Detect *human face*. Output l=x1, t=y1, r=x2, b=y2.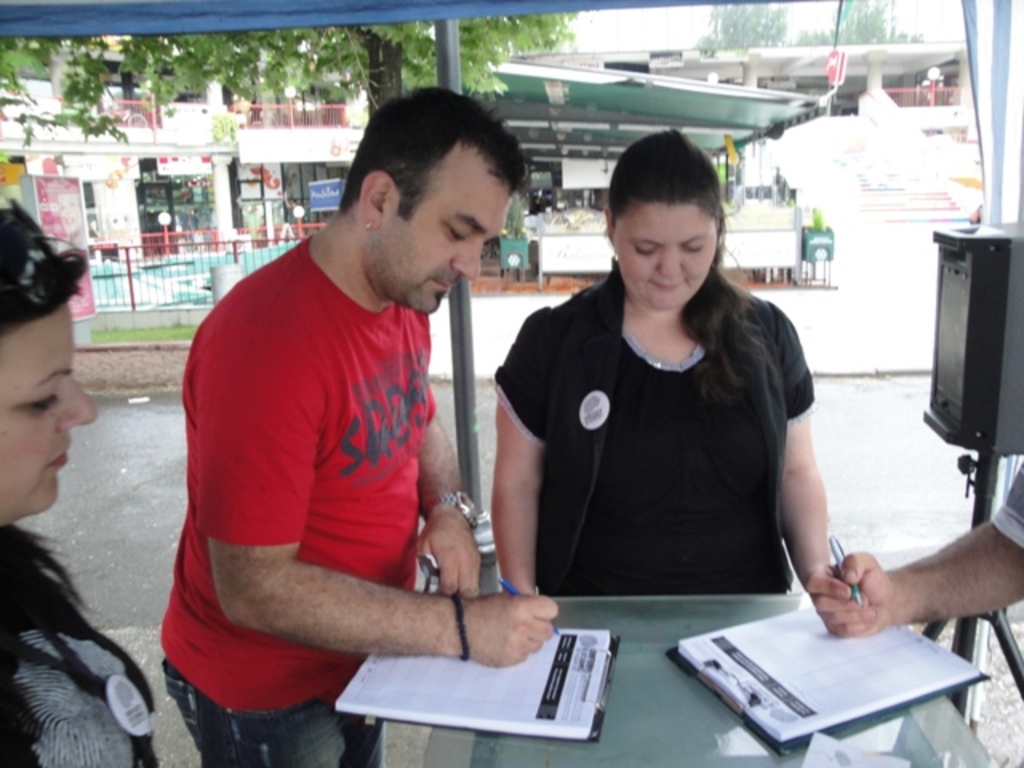
l=0, t=301, r=91, b=520.
